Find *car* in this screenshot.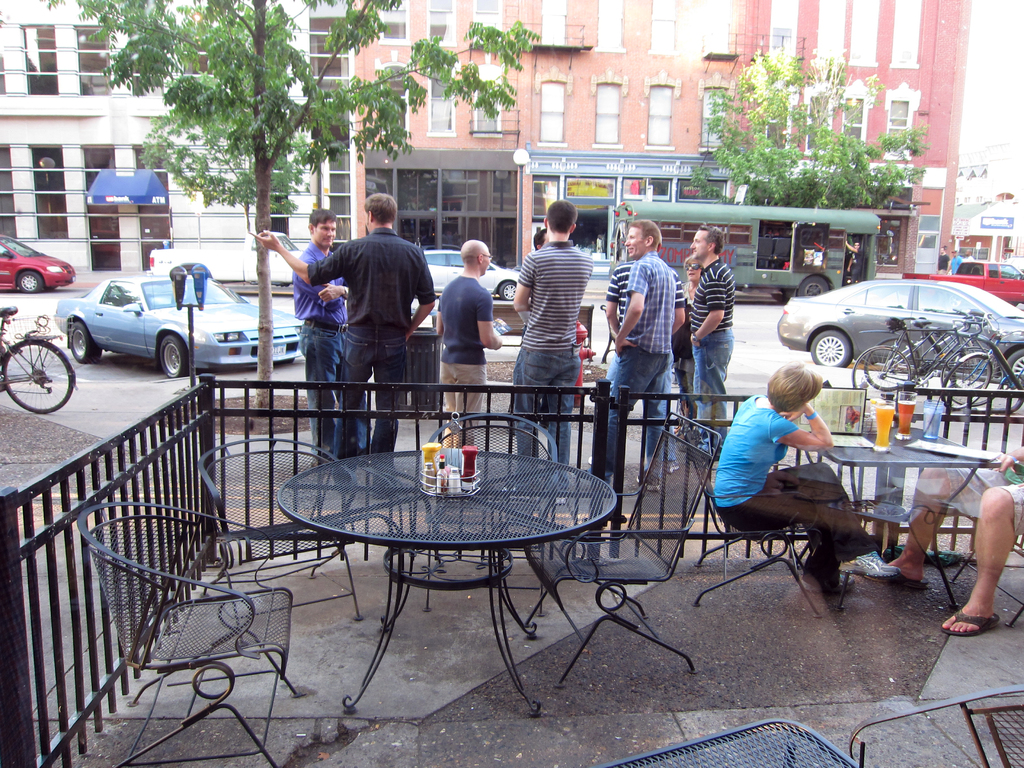
The bounding box for *car* is (x1=902, y1=264, x2=1023, y2=305).
